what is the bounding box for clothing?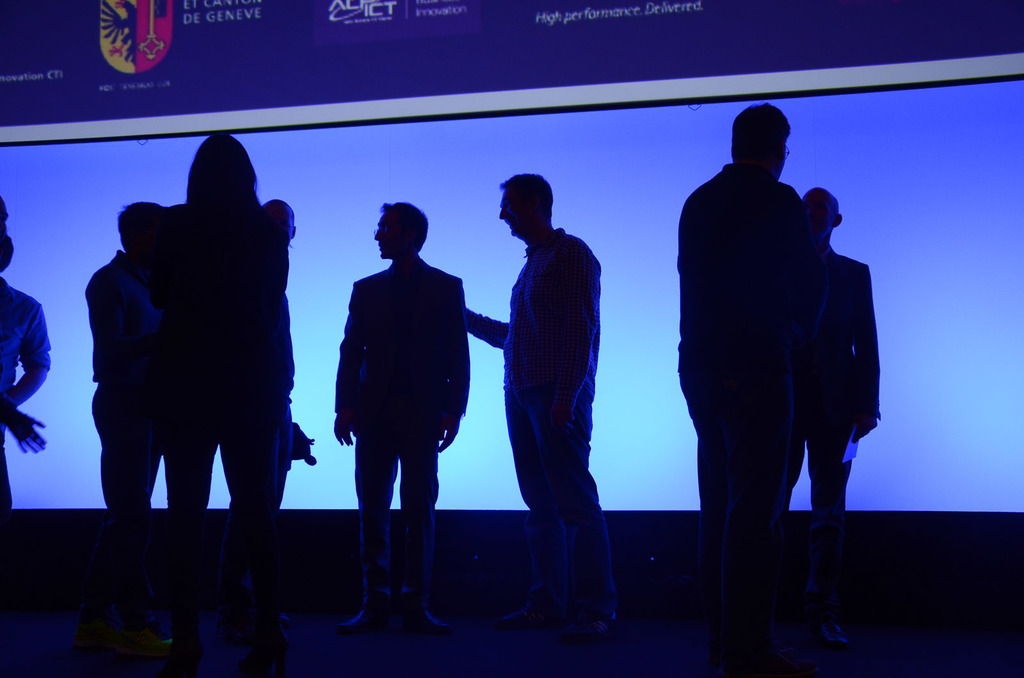
787,243,881,593.
